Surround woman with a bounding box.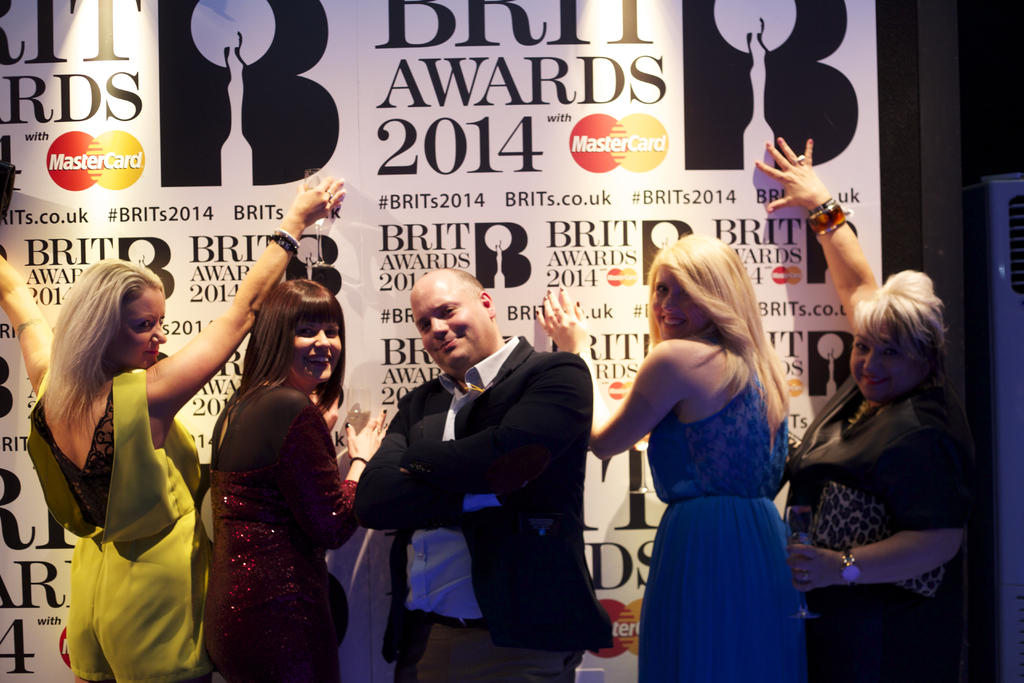
x1=733 y1=135 x2=976 y2=682.
